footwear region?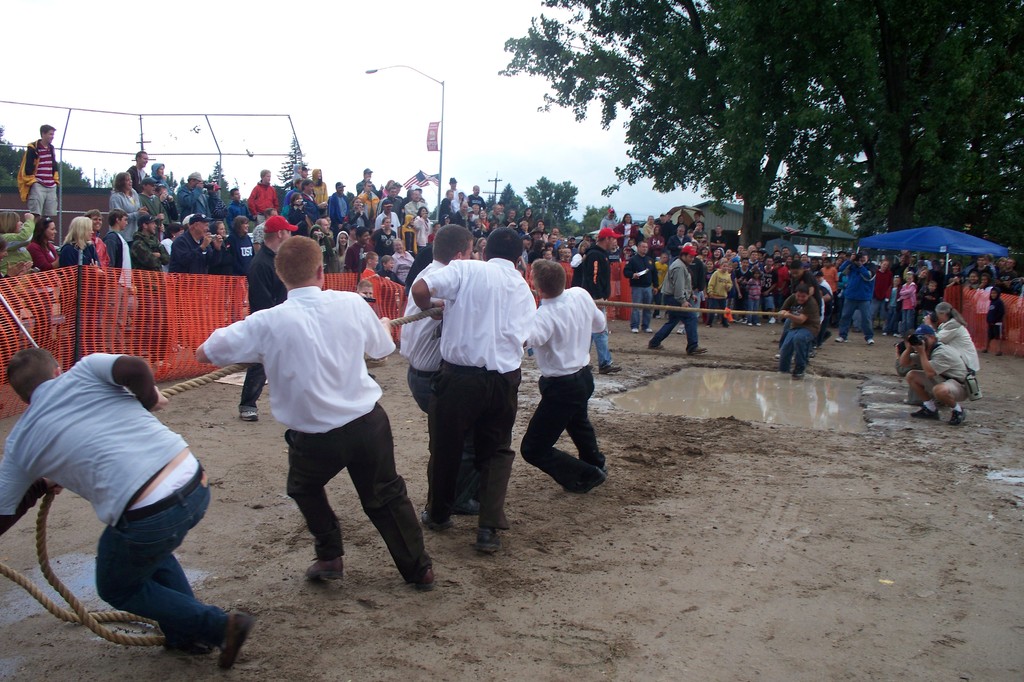
980/347/986/352
